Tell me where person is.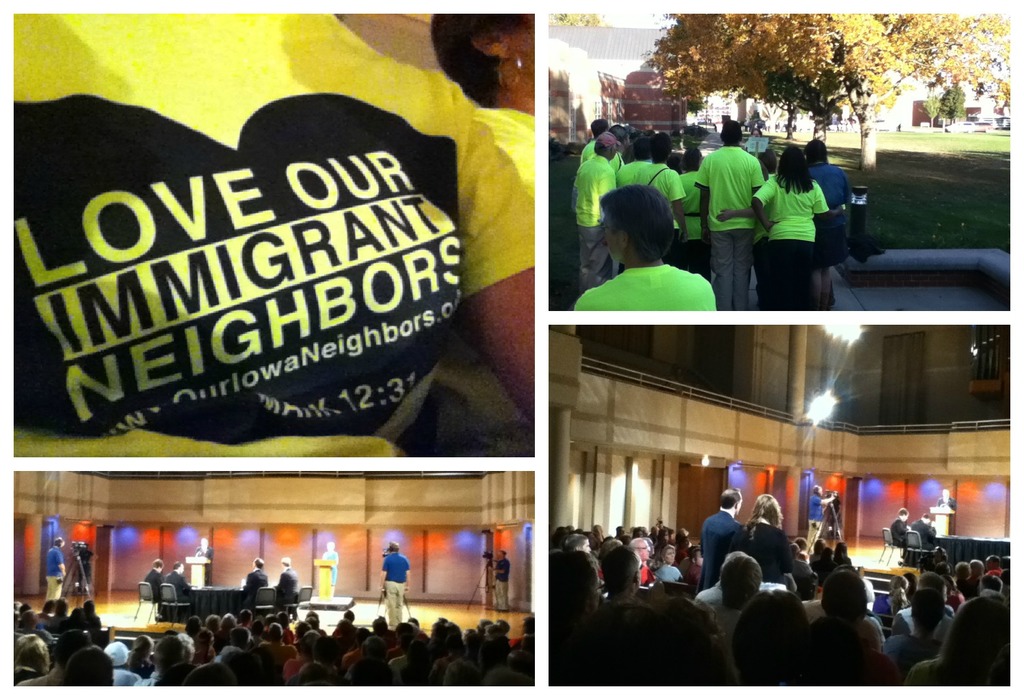
person is at 246/554/271/592.
